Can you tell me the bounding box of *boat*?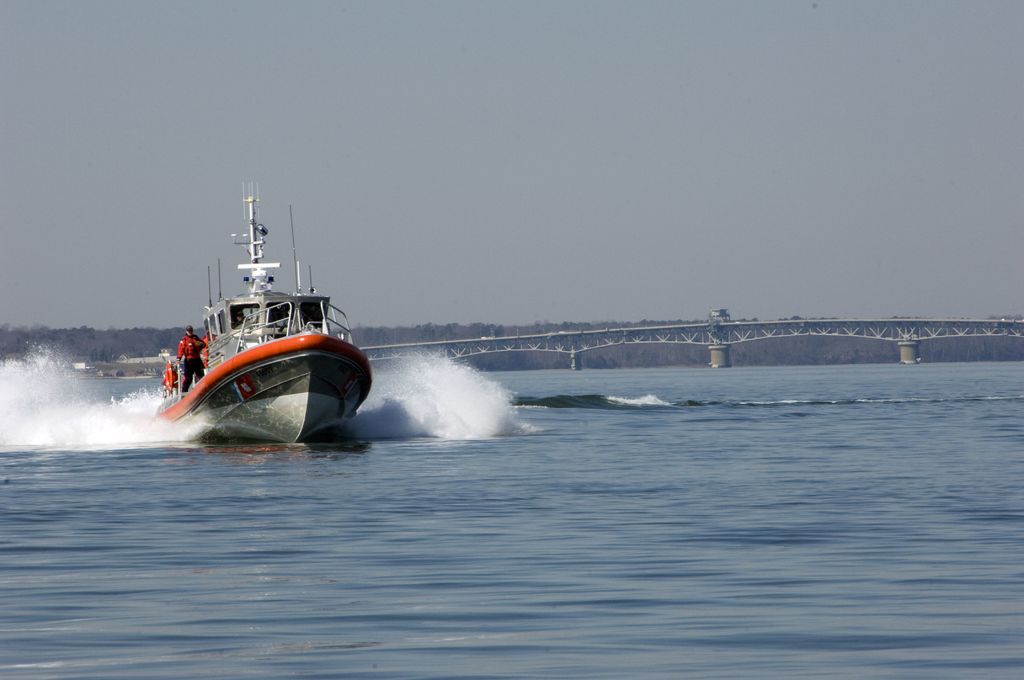
bbox(152, 177, 384, 441).
